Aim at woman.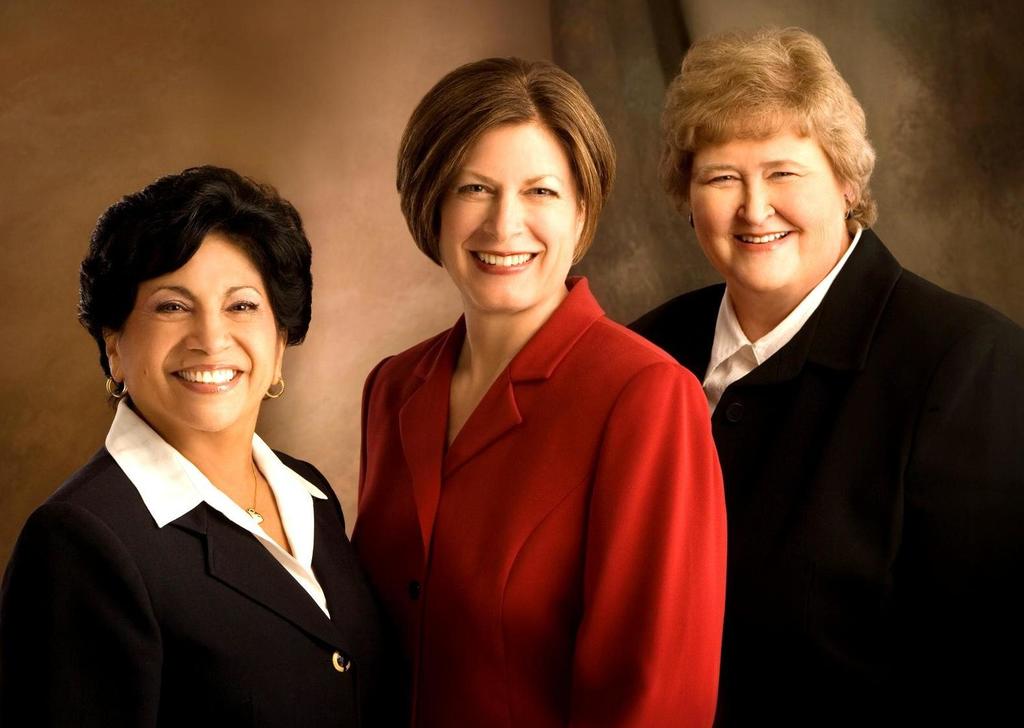
Aimed at region(18, 169, 391, 727).
